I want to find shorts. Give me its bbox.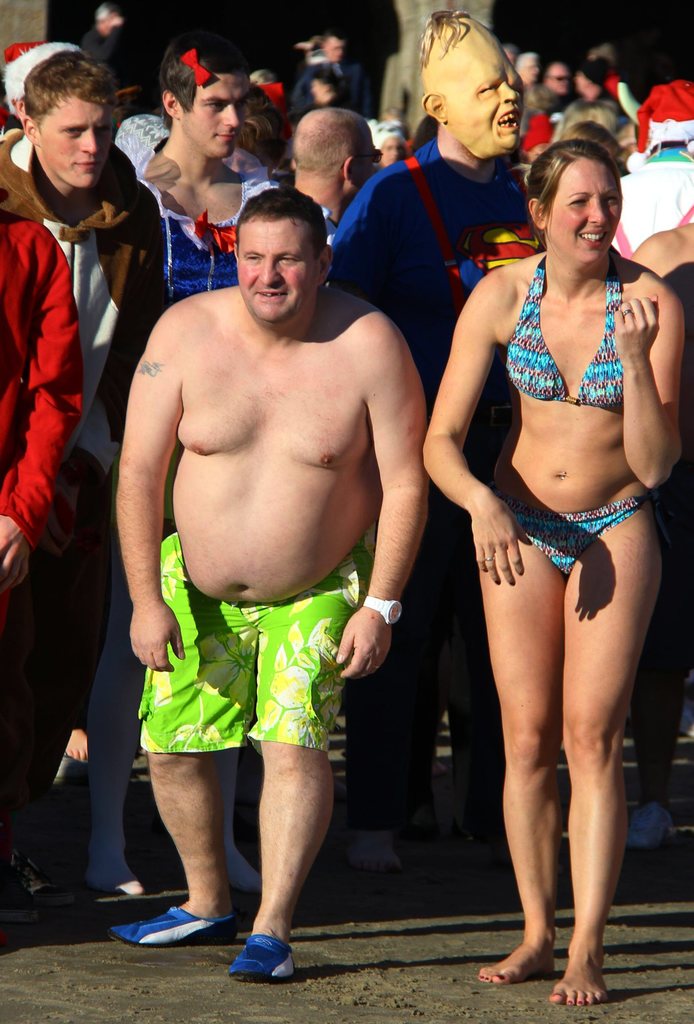
detection(136, 527, 356, 755).
